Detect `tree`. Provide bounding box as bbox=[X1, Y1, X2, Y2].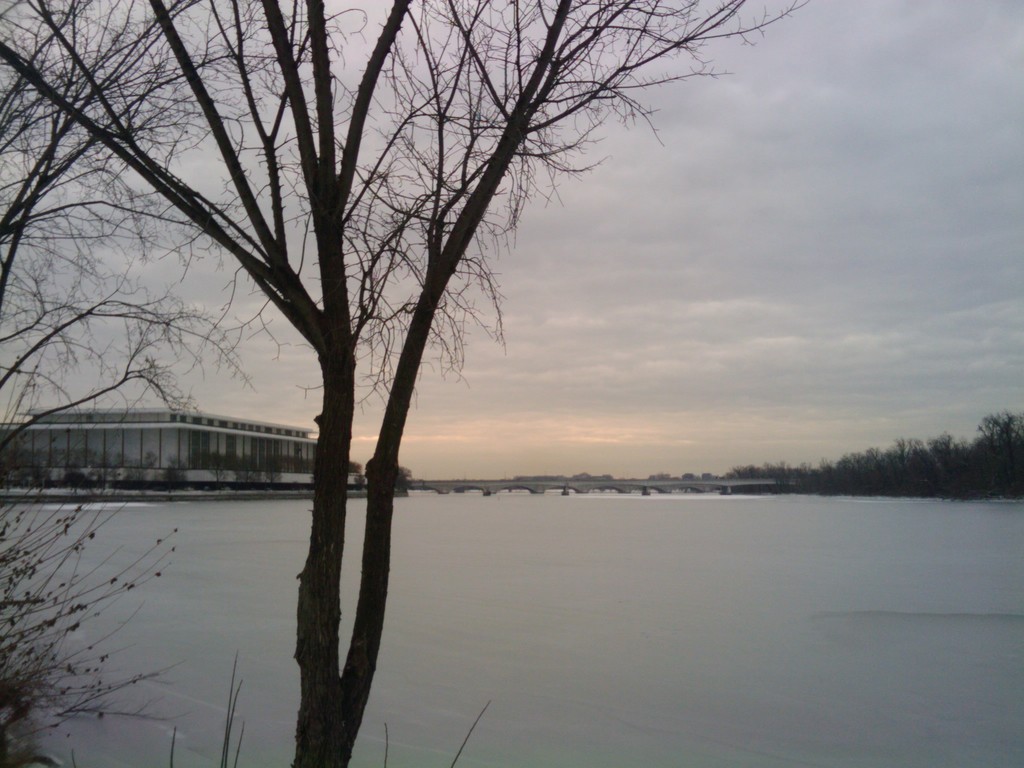
bbox=[0, 0, 277, 467].
